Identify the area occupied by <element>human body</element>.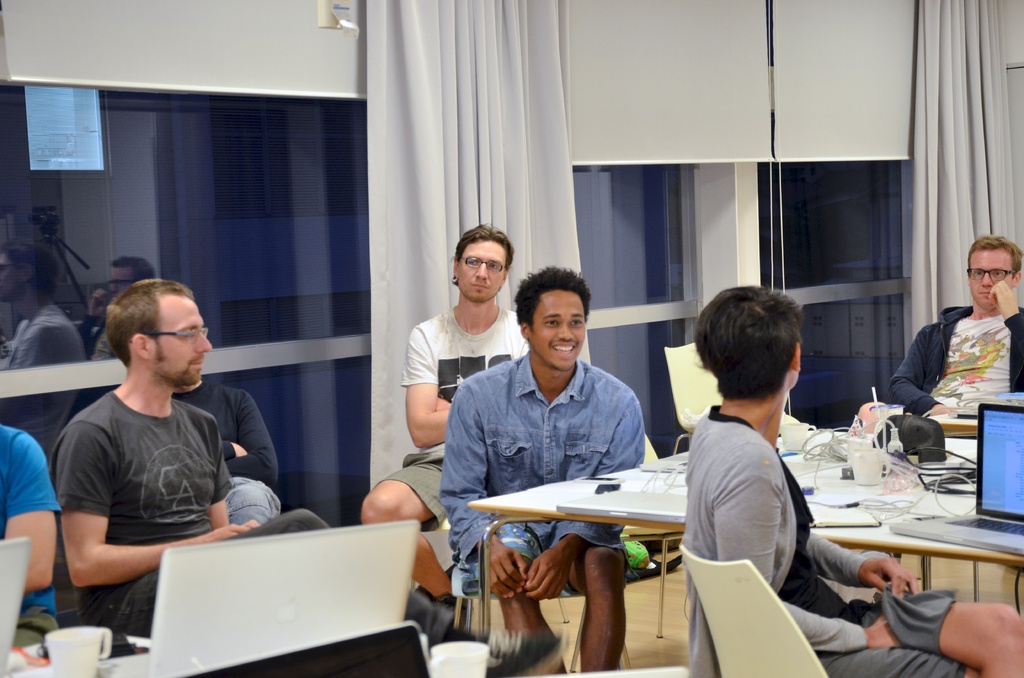
Area: 0 428 62 654.
